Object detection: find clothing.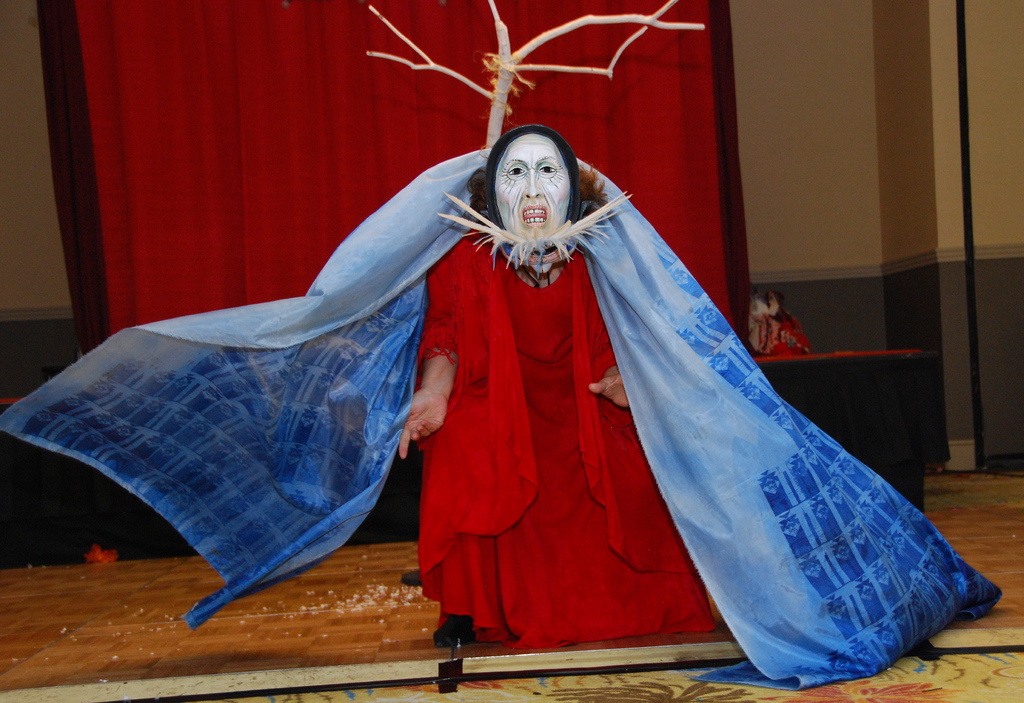
crop(109, 117, 943, 648).
